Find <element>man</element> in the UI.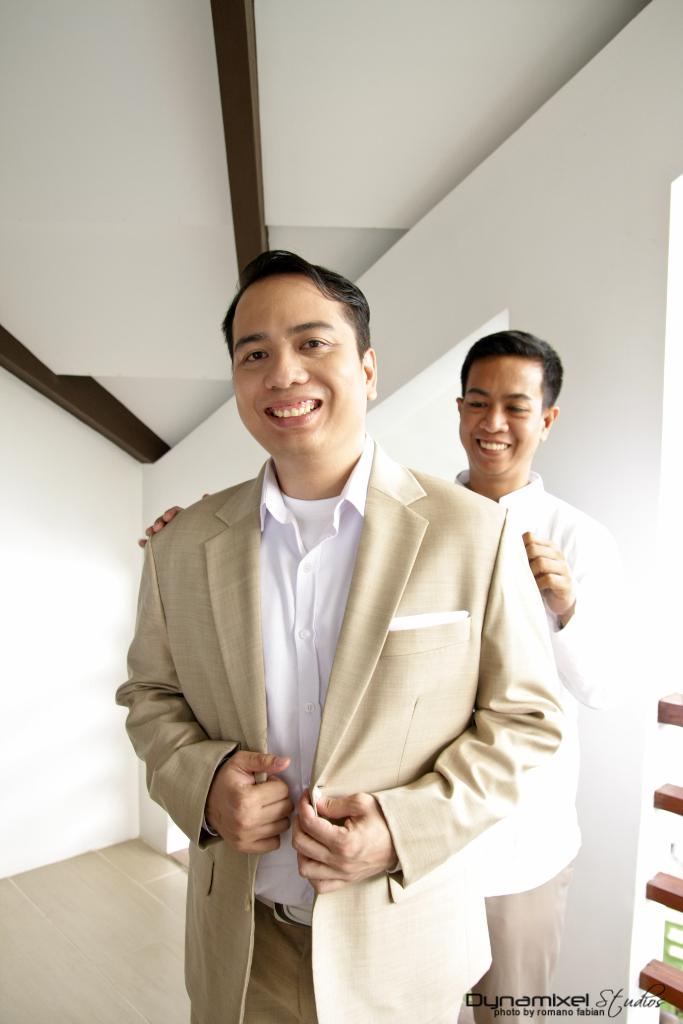
UI element at [134, 323, 630, 1023].
